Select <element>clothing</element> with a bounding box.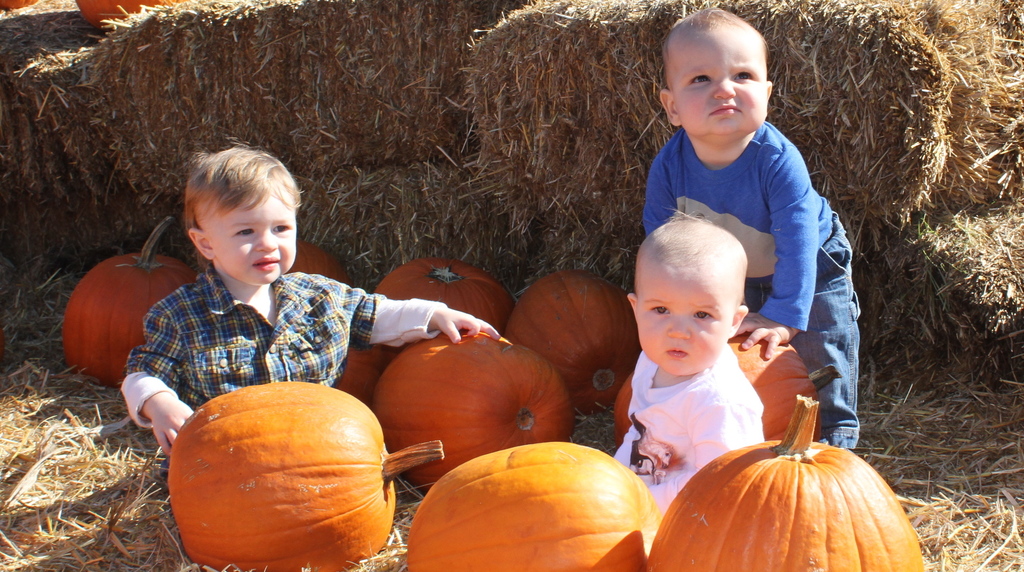
rect(632, 115, 868, 418).
